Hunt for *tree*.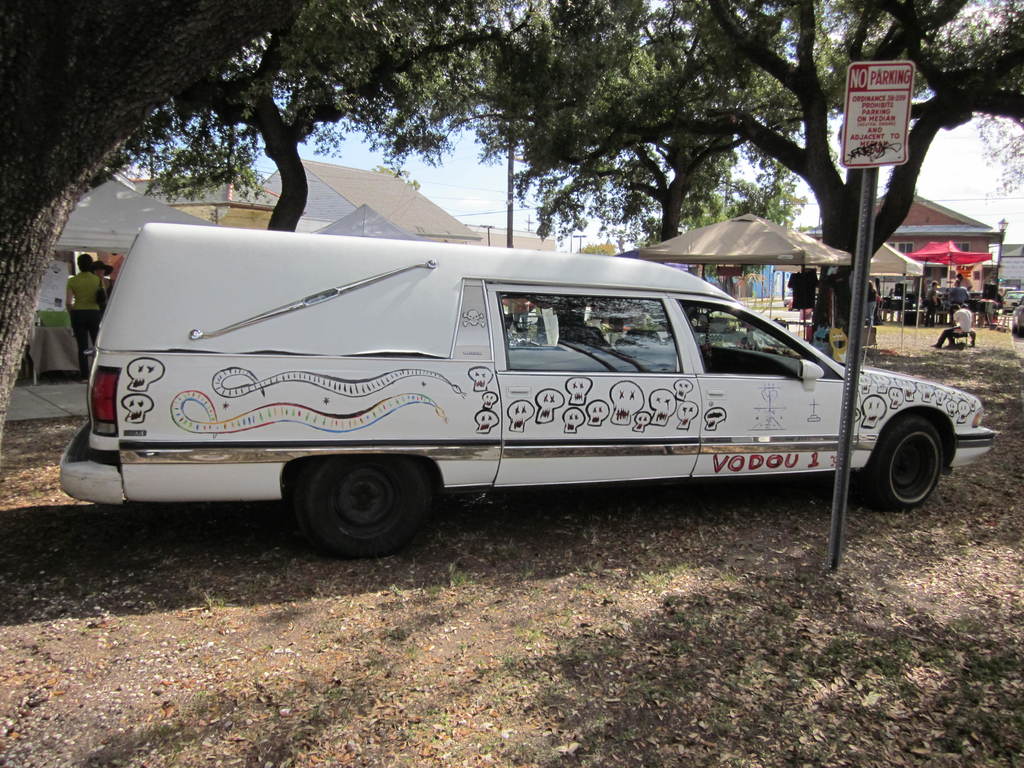
Hunted down at (369,164,419,188).
